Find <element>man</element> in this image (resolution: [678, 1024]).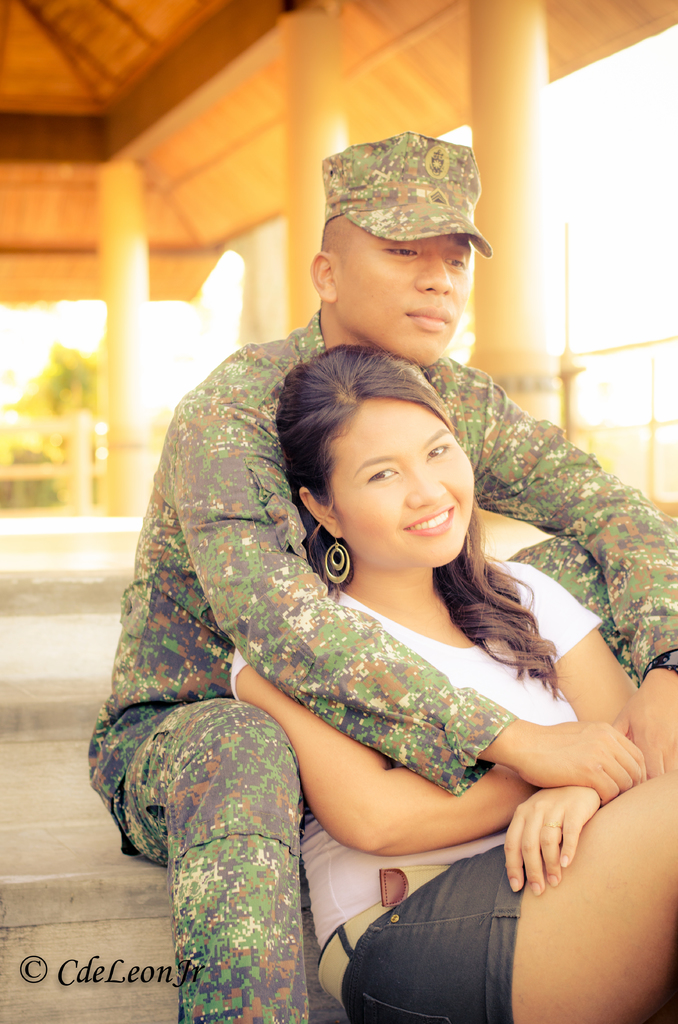
(x1=80, y1=173, x2=636, y2=979).
